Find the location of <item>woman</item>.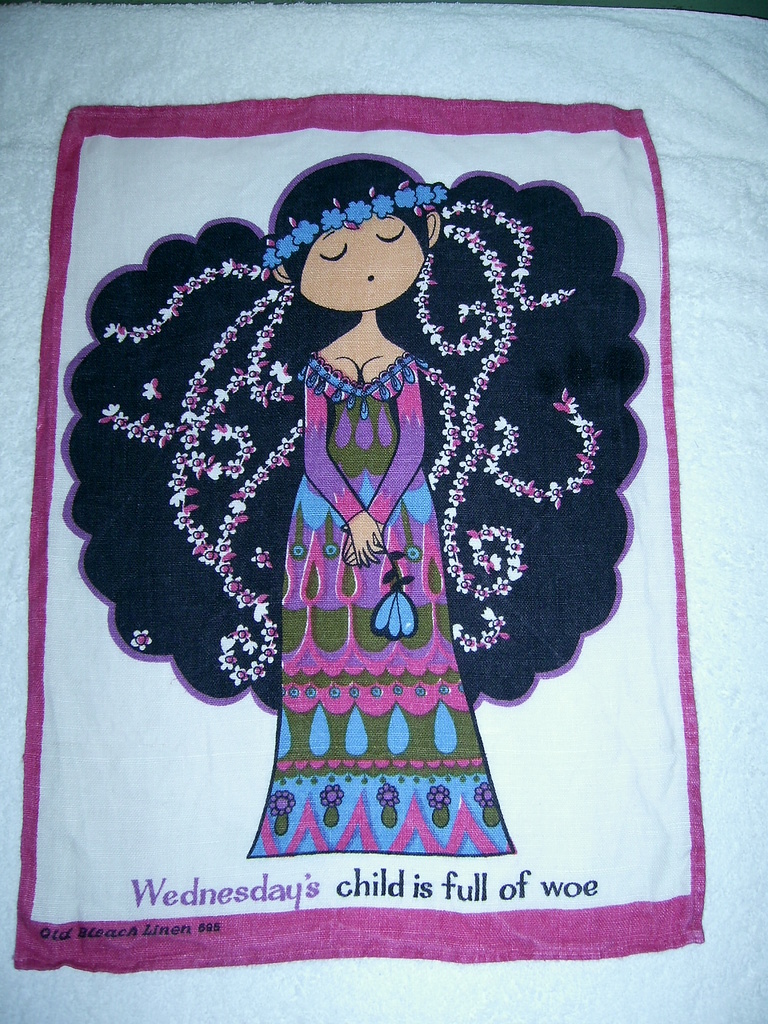
Location: Rect(79, 67, 691, 839).
